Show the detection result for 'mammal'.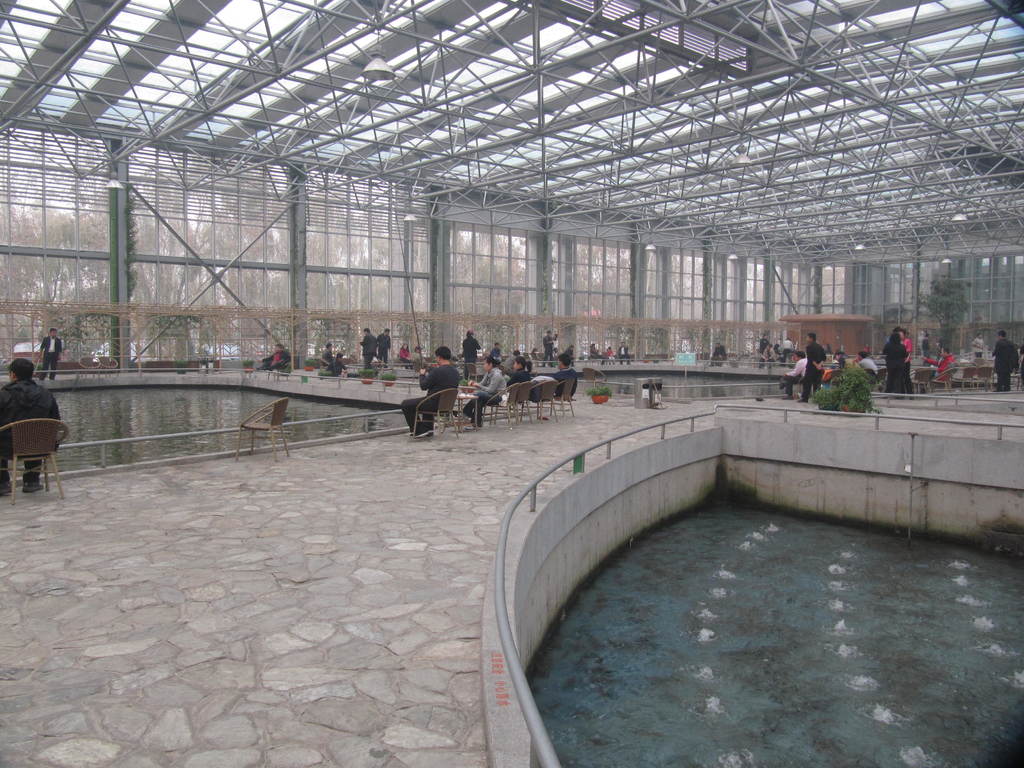
<region>973, 333, 986, 360</region>.
